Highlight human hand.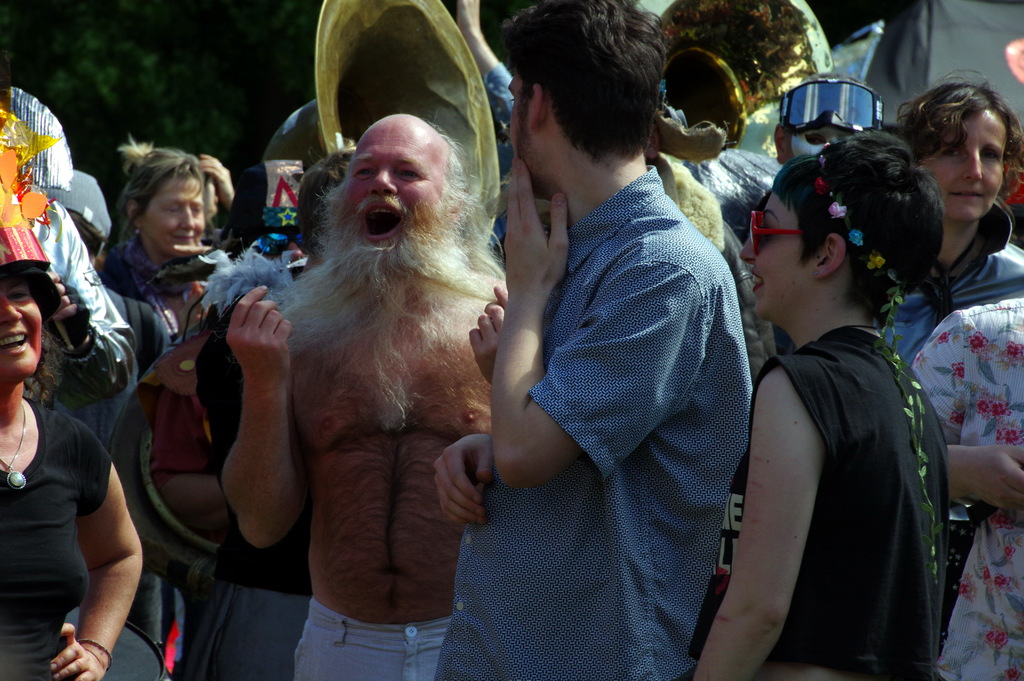
Highlighted region: <bbox>178, 284, 199, 337</bbox>.
